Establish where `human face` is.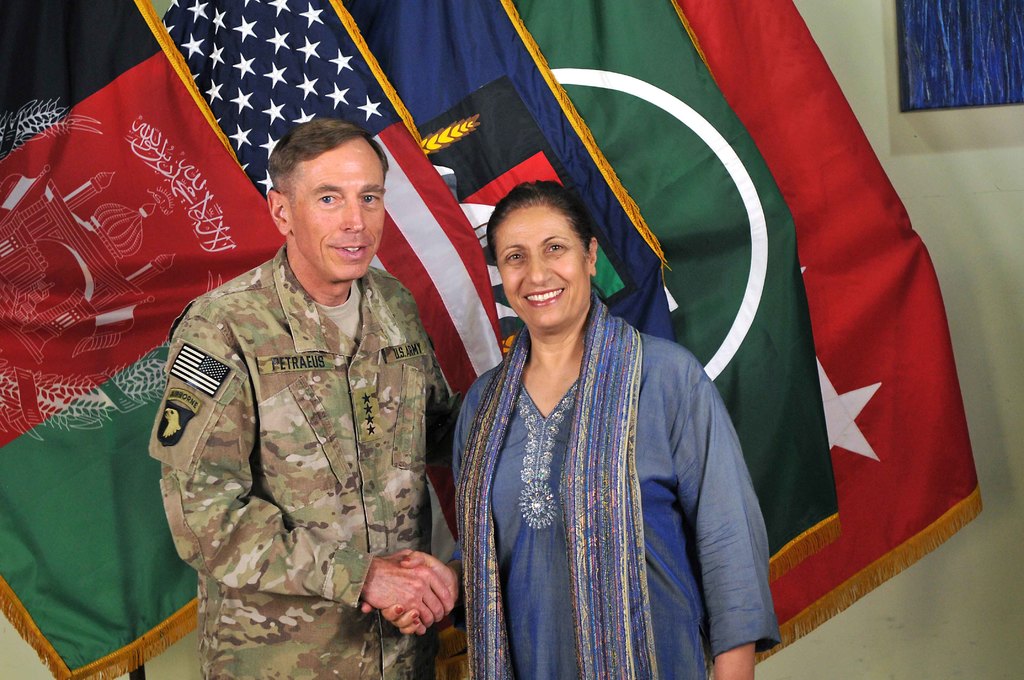
Established at {"x1": 289, "y1": 143, "x2": 387, "y2": 284}.
